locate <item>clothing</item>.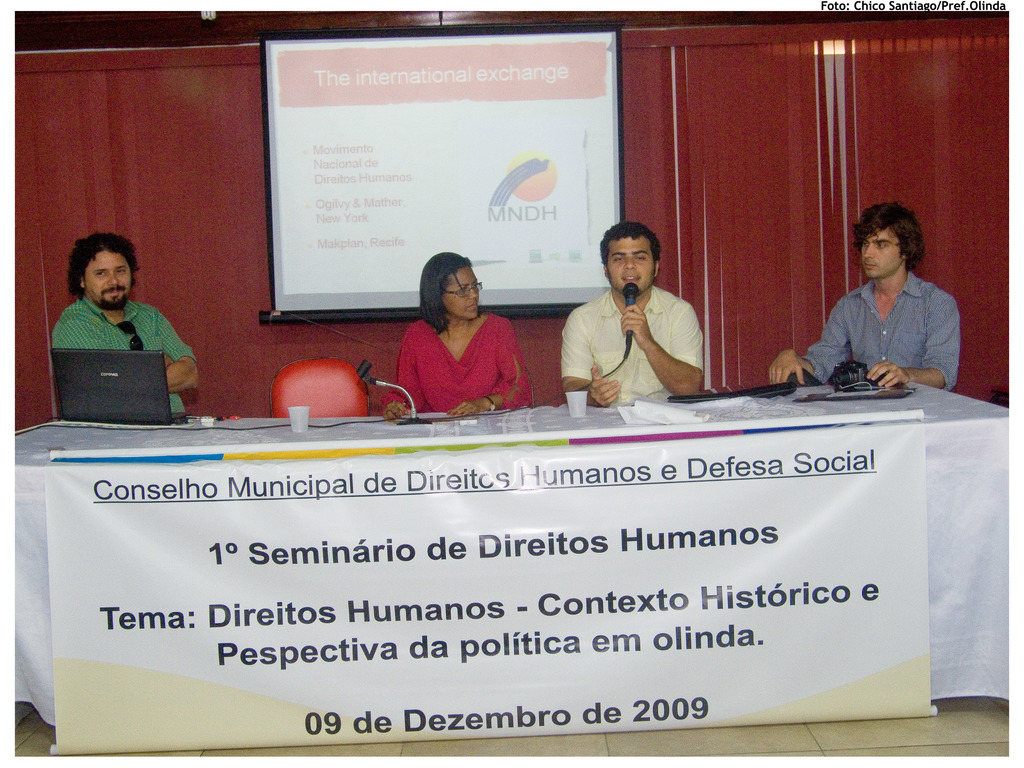
Bounding box: x1=801, y1=277, x2=961, y2=389.
